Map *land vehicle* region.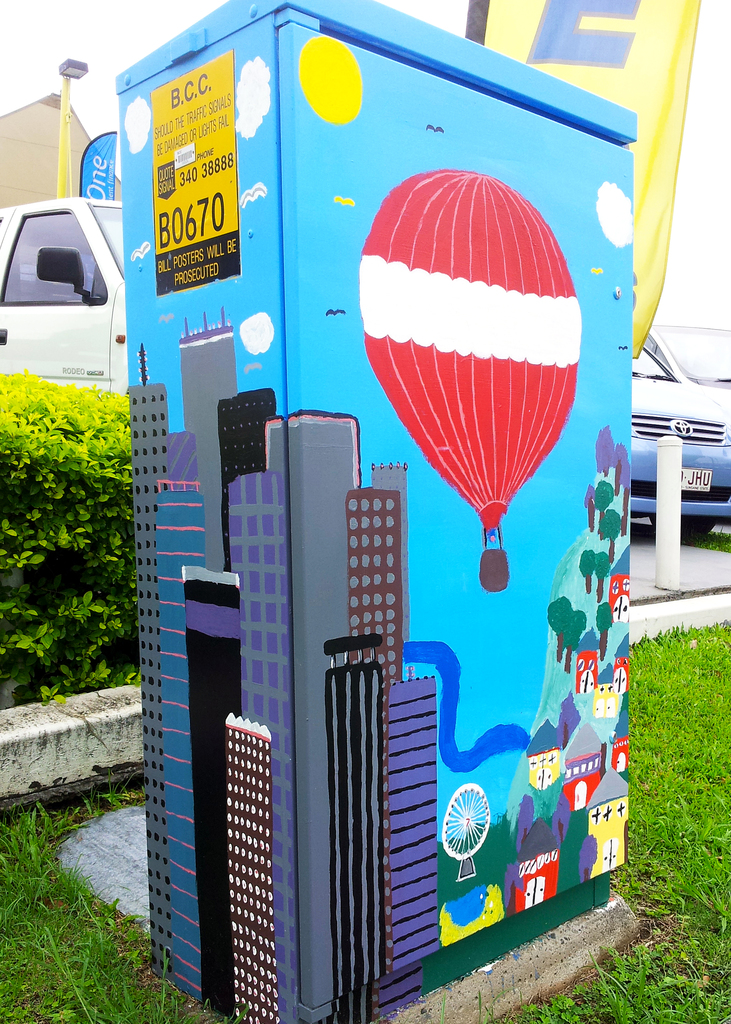
Mapped to box(631, 347, 730, 541).
